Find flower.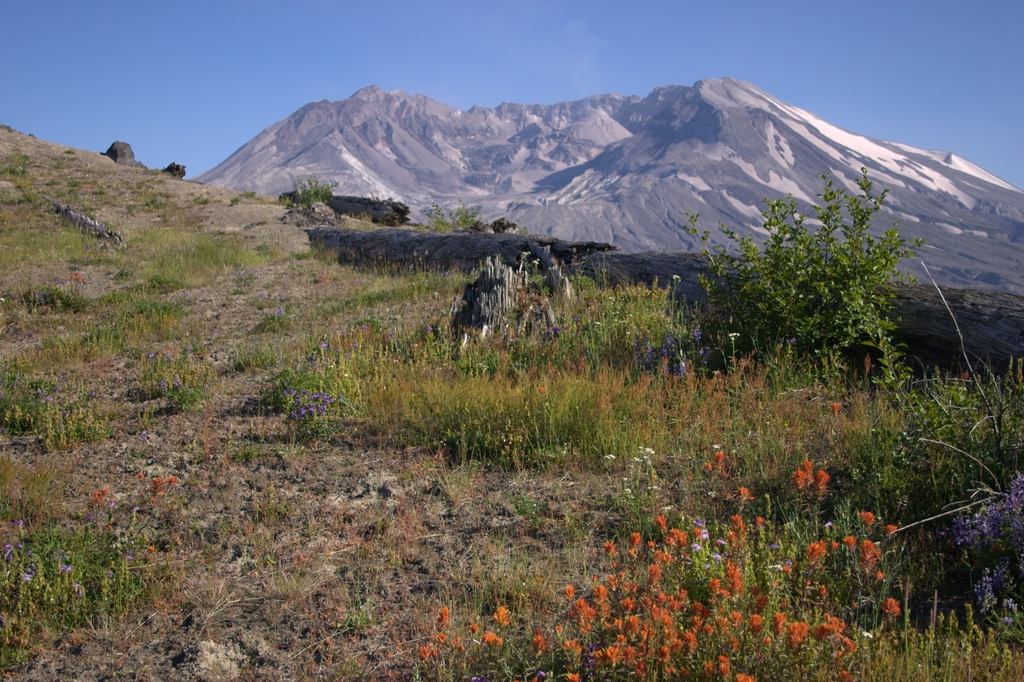
701:462:714:475.
